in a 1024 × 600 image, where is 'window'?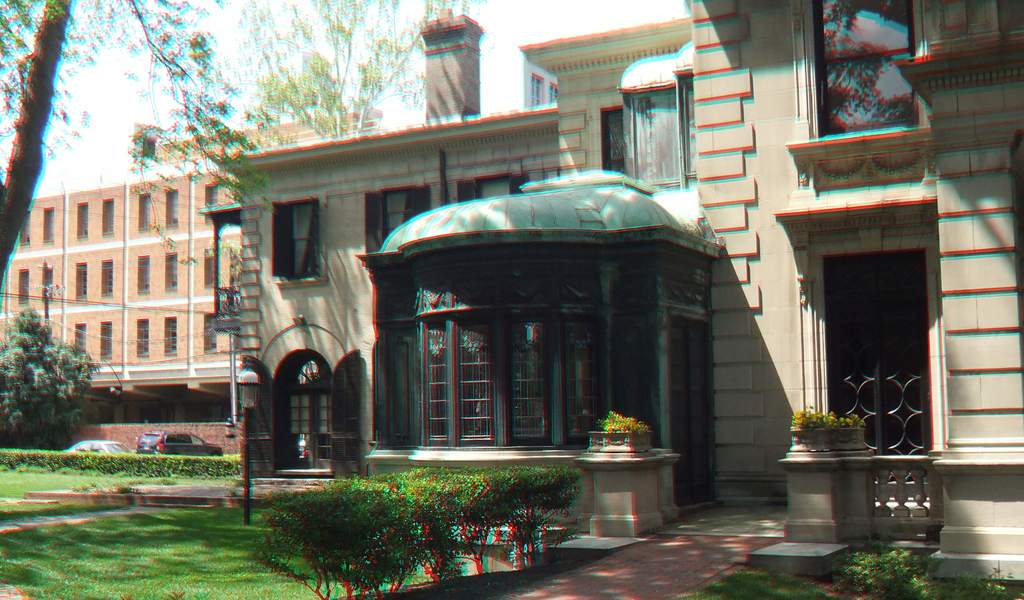
{"left": 38, "top": 266, "right": 58, "bottom": 300}.
